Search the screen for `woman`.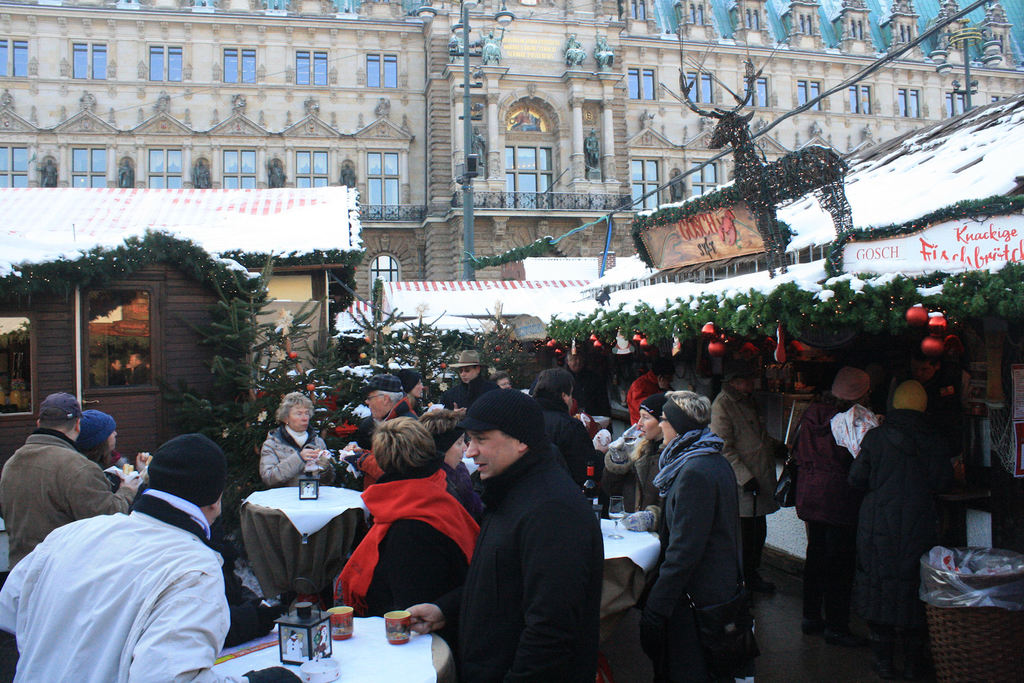
Found at <region>335, 413, 472, 643</region>.
